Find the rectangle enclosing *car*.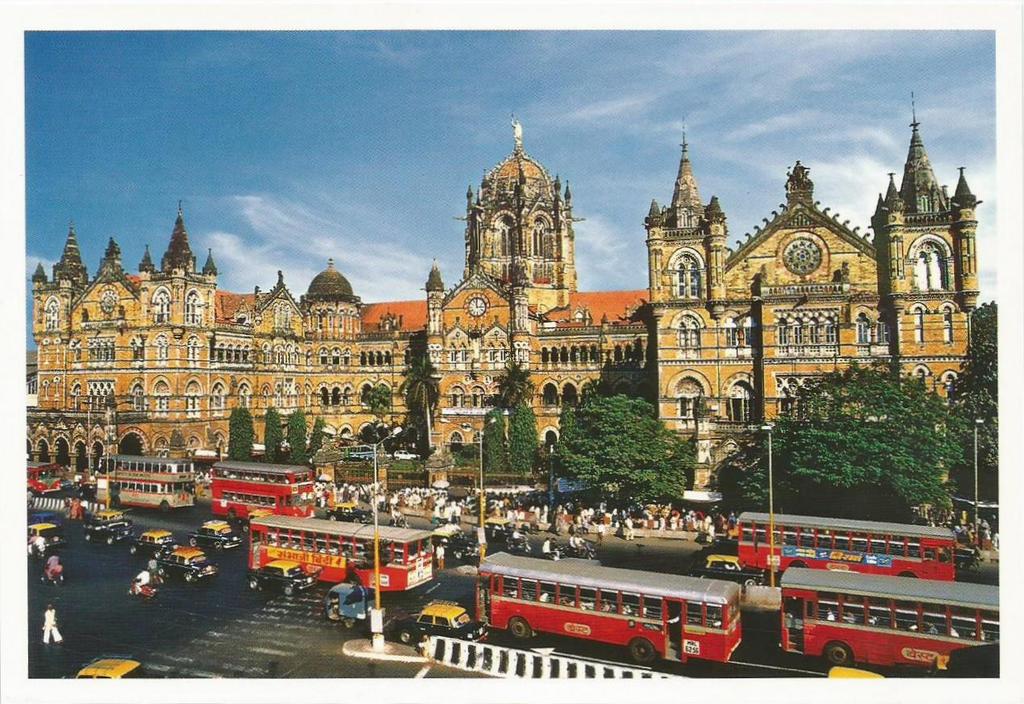
<region>85, 515, 136, 546</region>.
